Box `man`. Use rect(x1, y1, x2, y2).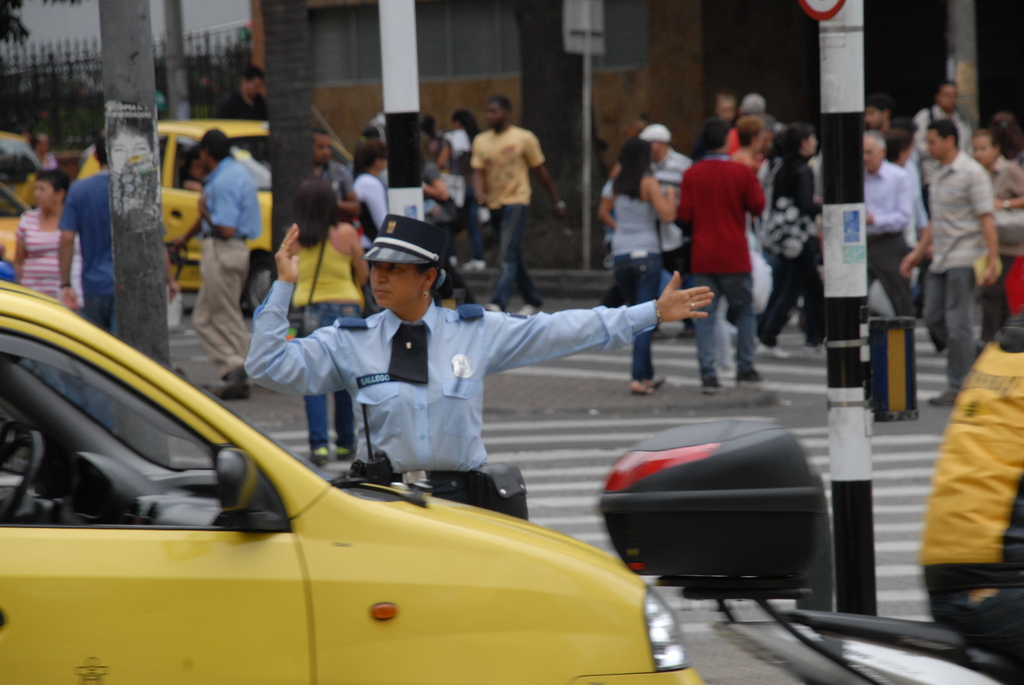
rect(301, 124, 358, 225).
